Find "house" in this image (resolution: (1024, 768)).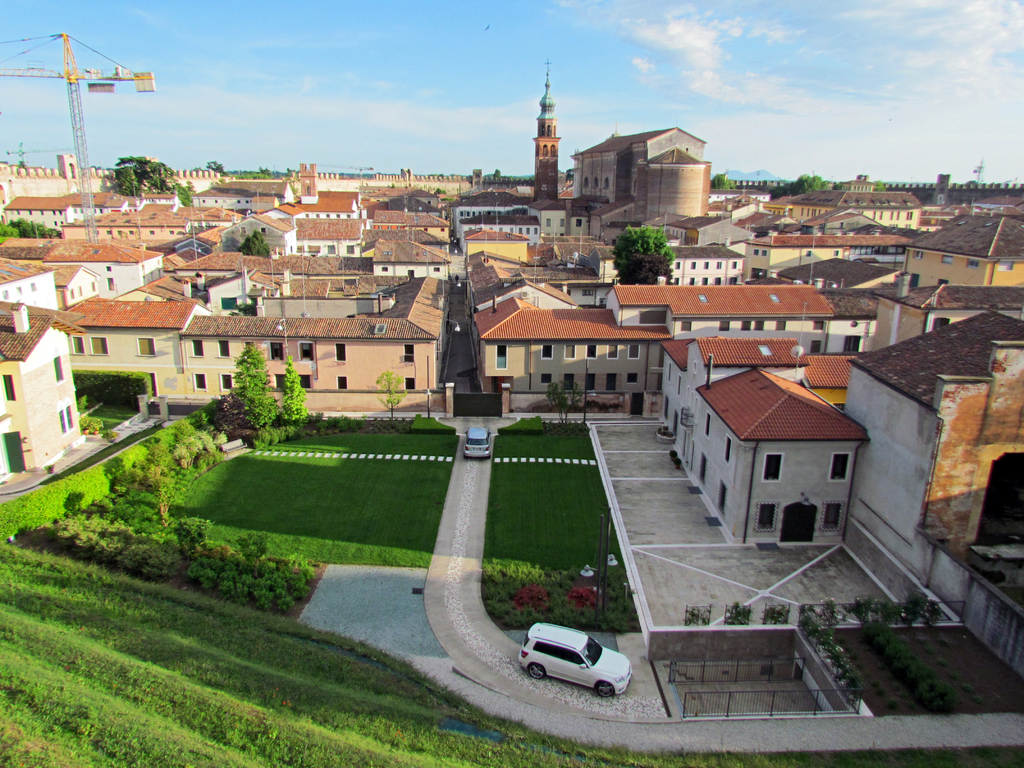
[x1=183, y1=314, x2=432, y2=396].
